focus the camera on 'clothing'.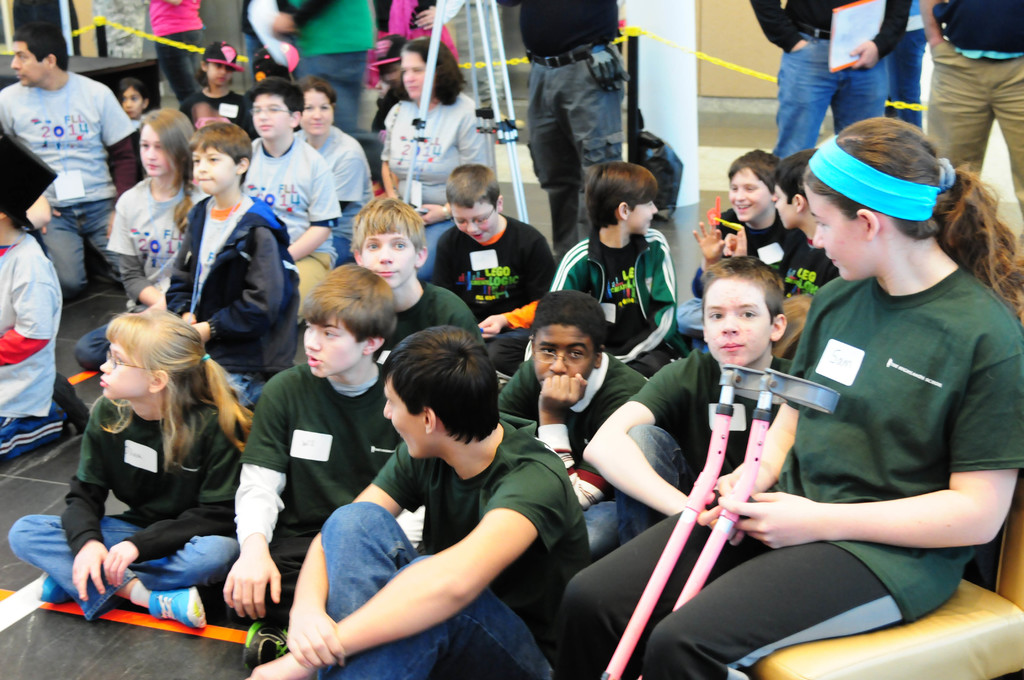
Focus region: BBox(230, 355, 407, 625).
